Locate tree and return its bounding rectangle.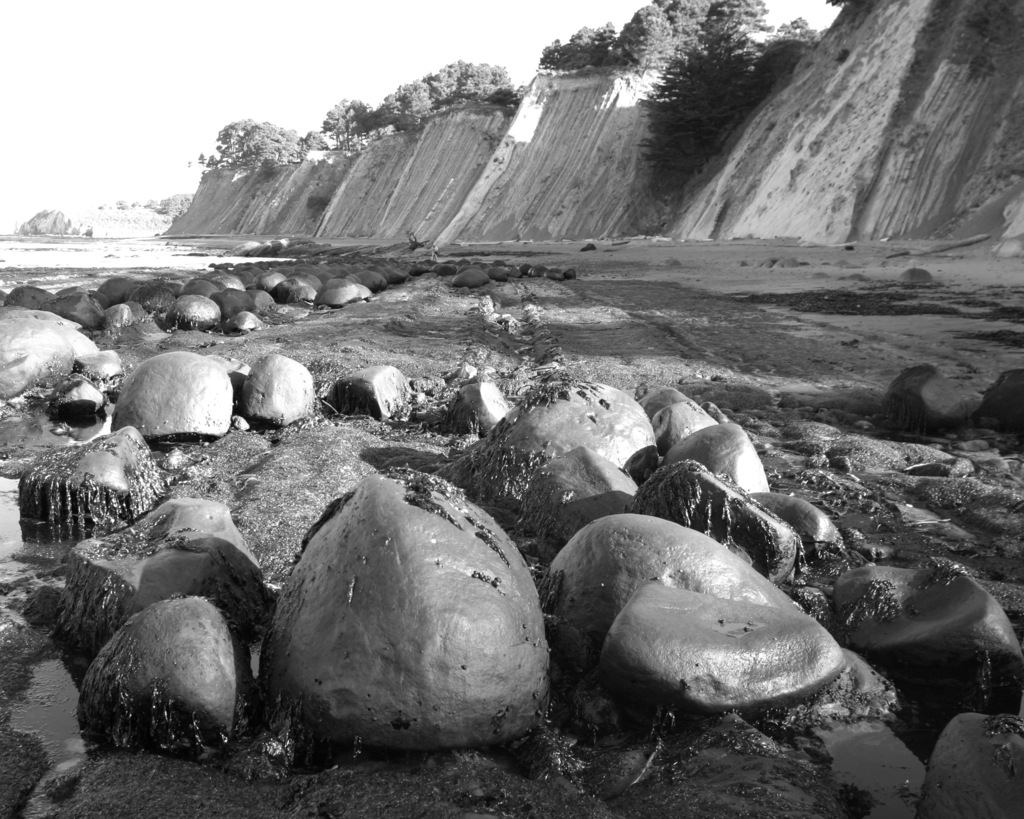
x1=546, y1=21, x2=646, y2=67.
